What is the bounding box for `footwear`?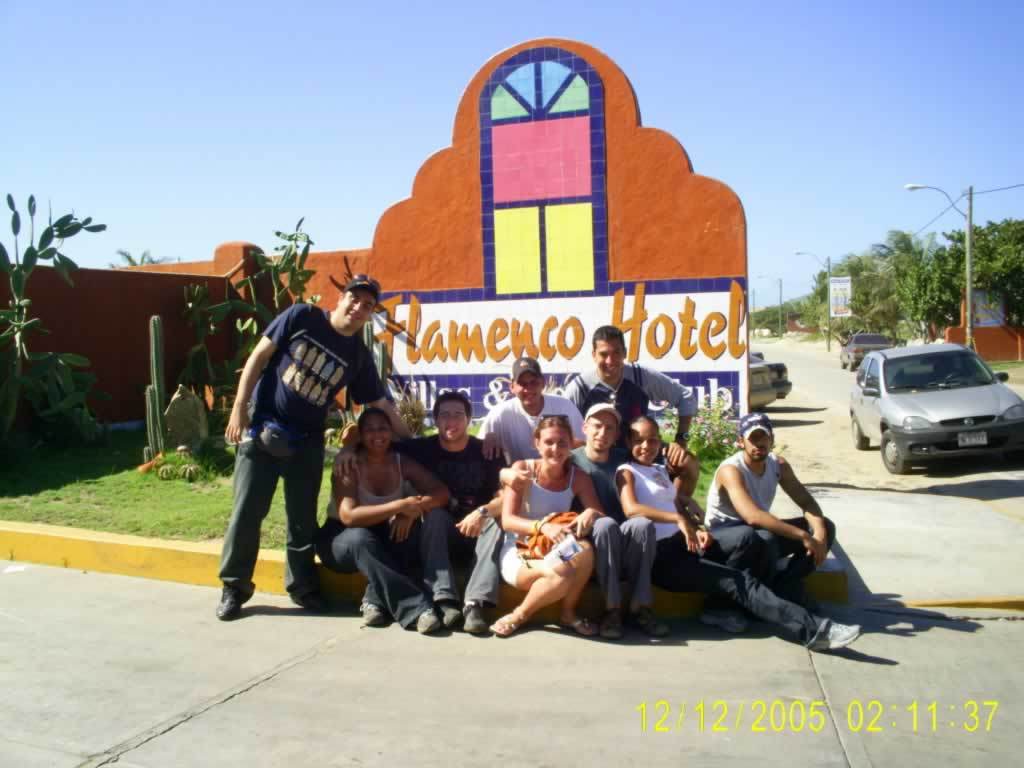
<bbox>214, 595, 243, 623</bbox>.
